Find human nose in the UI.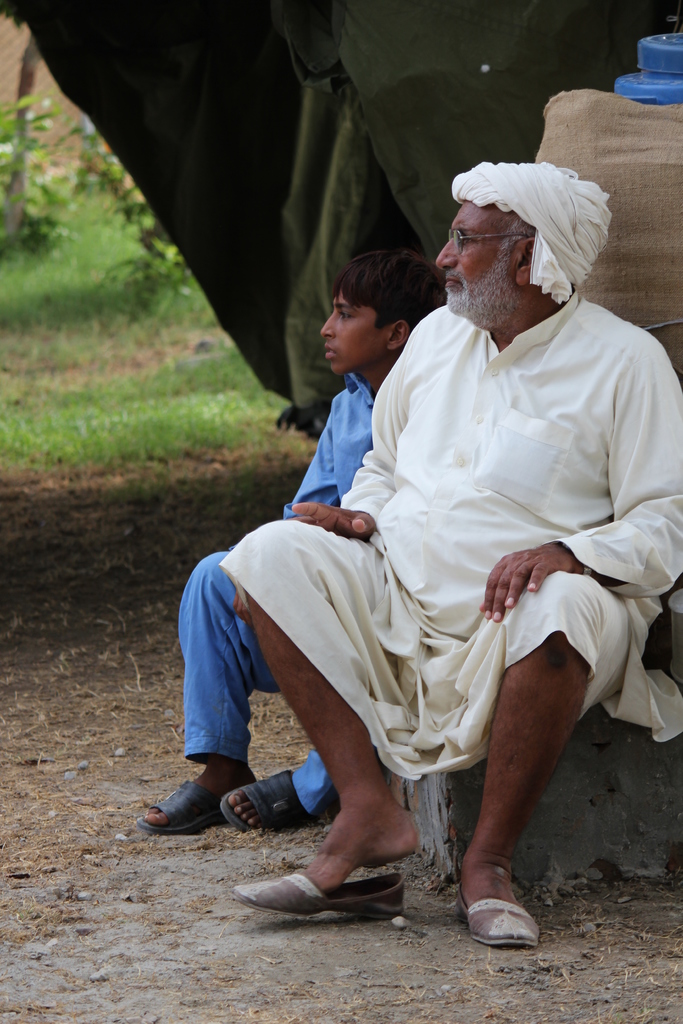
UI element at (433,243,457,270).
